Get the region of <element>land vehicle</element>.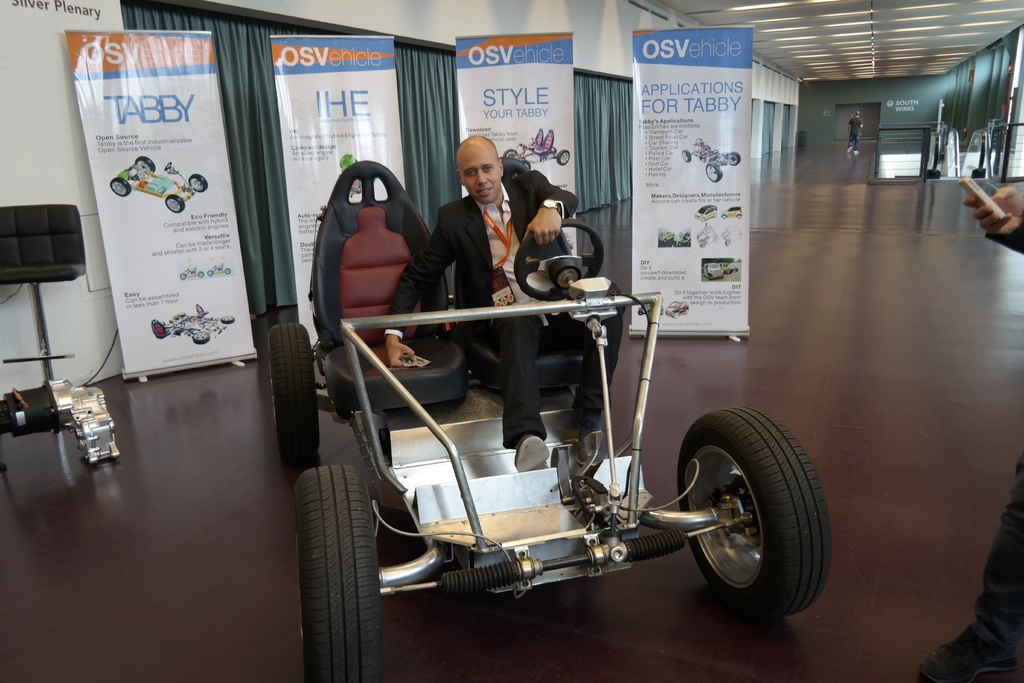
bbox=[271, 159, 834, 682].
